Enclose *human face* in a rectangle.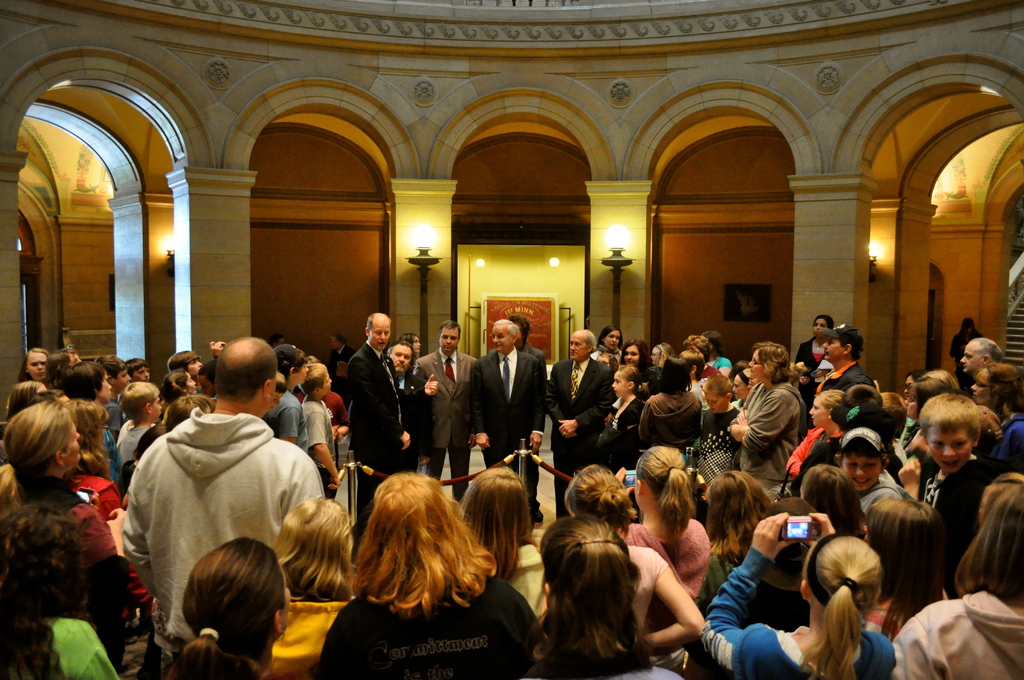
left=198, top=375, right=214, bottom=396.
